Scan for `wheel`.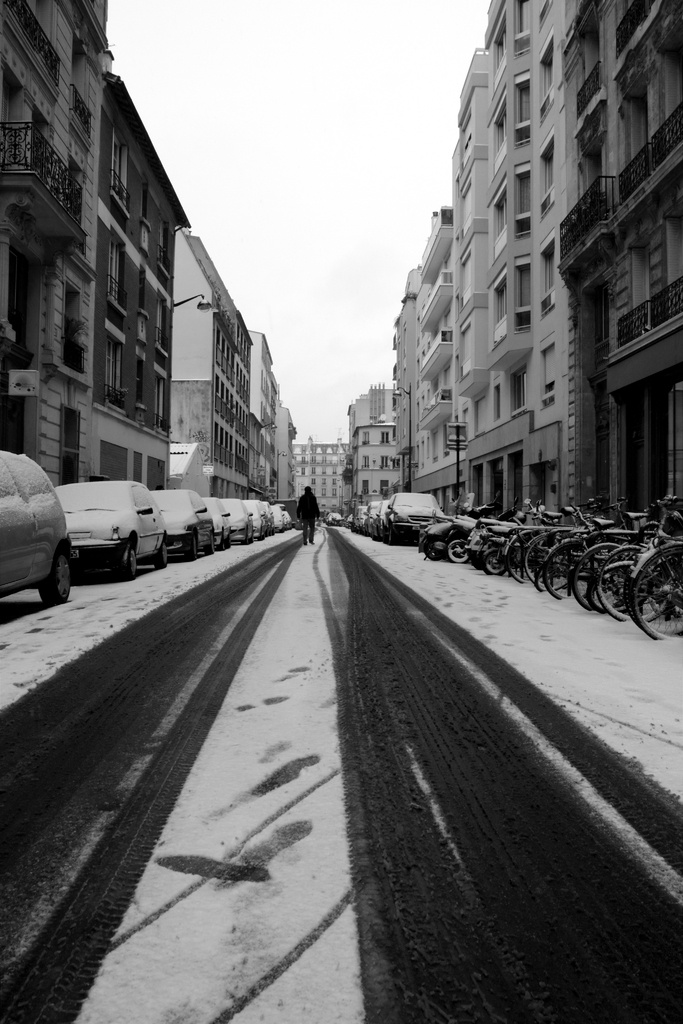
Scan result: l=208, t=536, r=218, b=550.
